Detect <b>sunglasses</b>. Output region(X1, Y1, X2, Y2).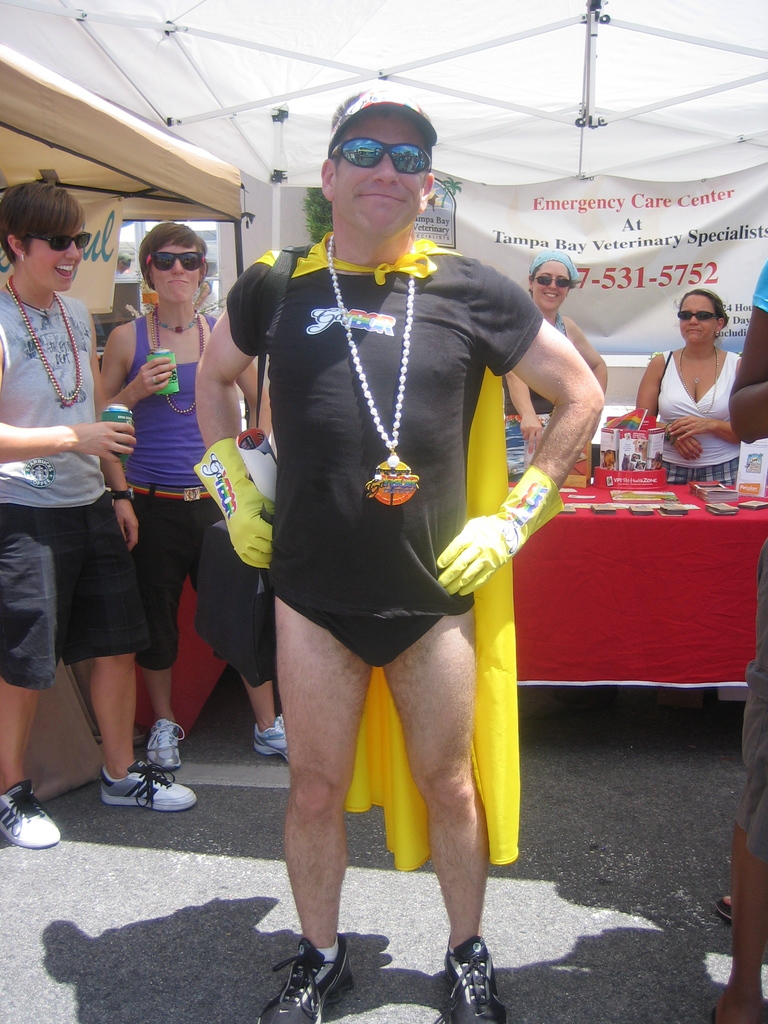
region(526, 273, 573, 289).
